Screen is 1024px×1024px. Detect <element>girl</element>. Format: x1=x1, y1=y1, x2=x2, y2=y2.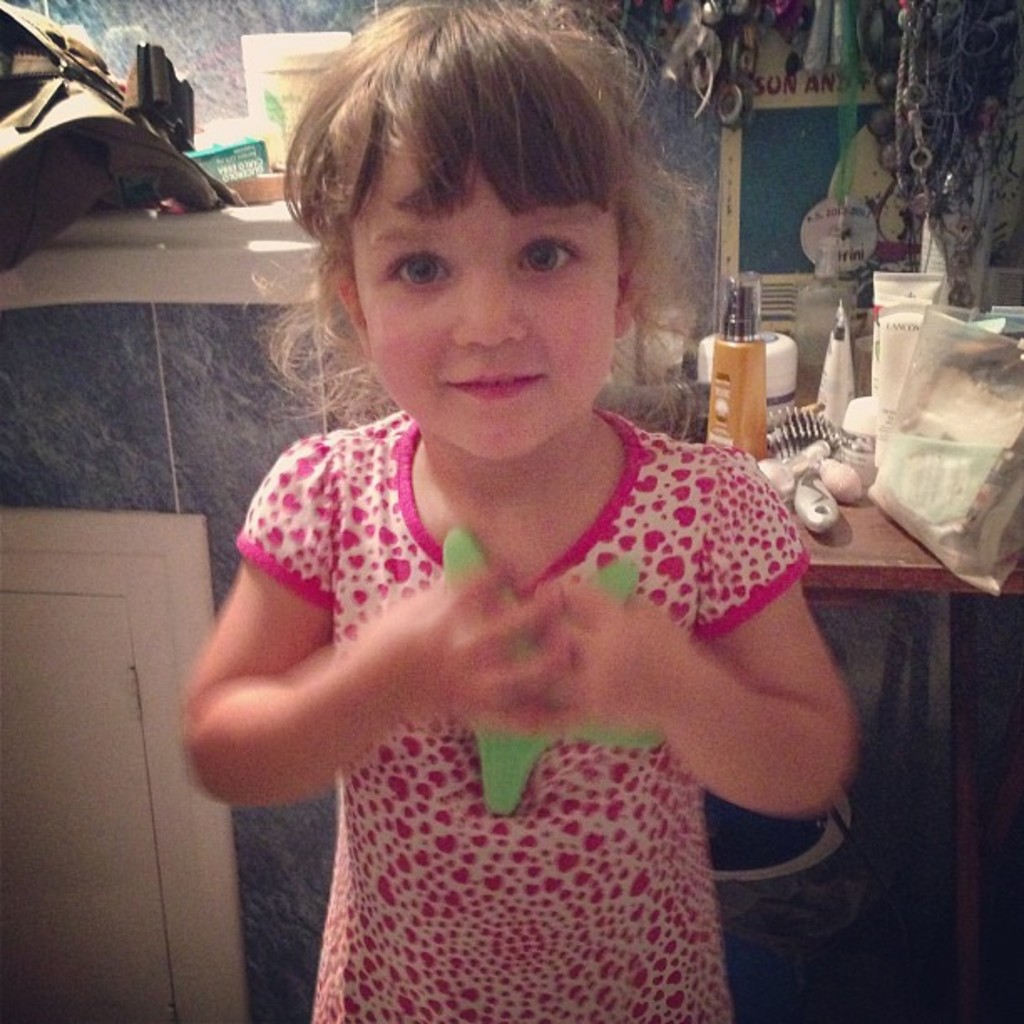
x1=176, y1=0, x2=868, y2=1019.
